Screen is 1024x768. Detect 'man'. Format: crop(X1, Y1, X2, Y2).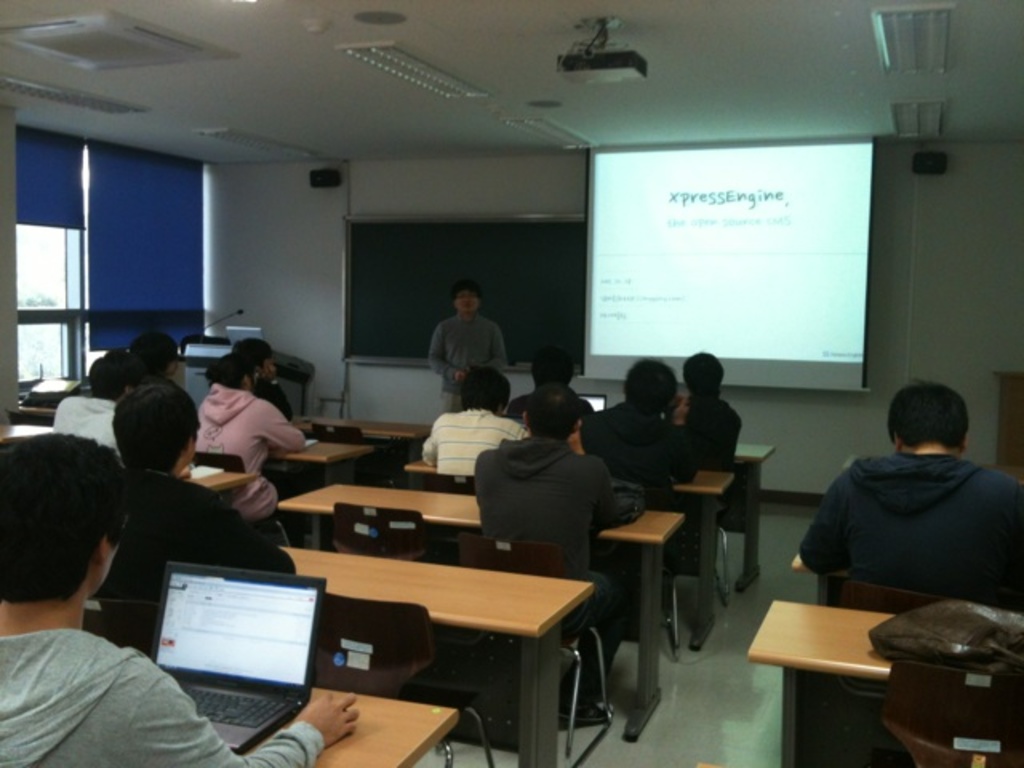
crop(418, 368, 533, 482).
